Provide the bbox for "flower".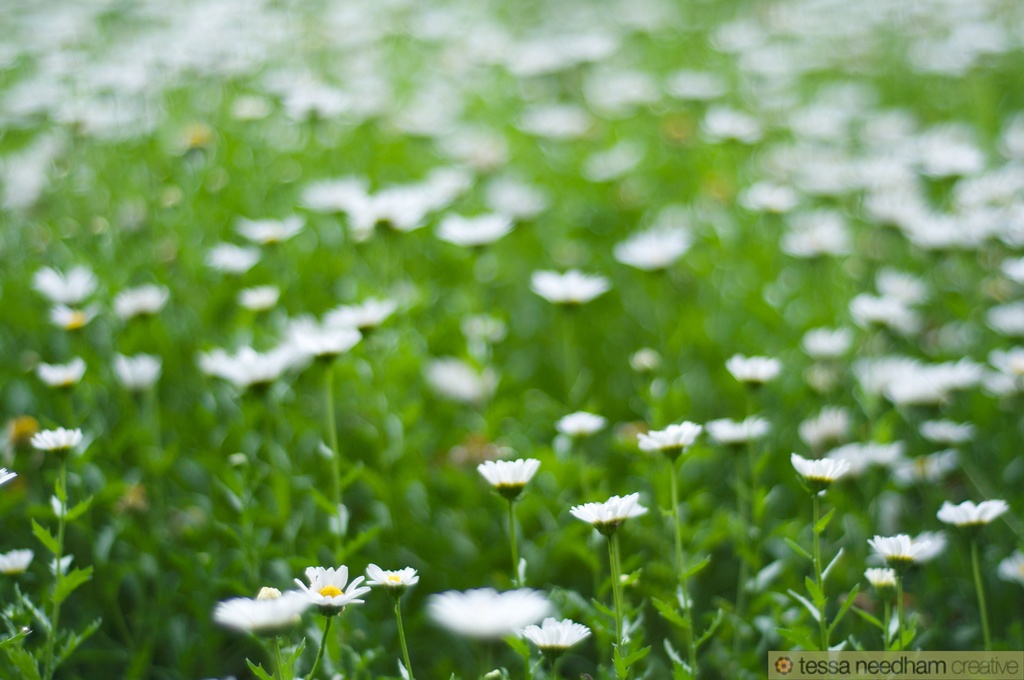
568 495 653 538.
